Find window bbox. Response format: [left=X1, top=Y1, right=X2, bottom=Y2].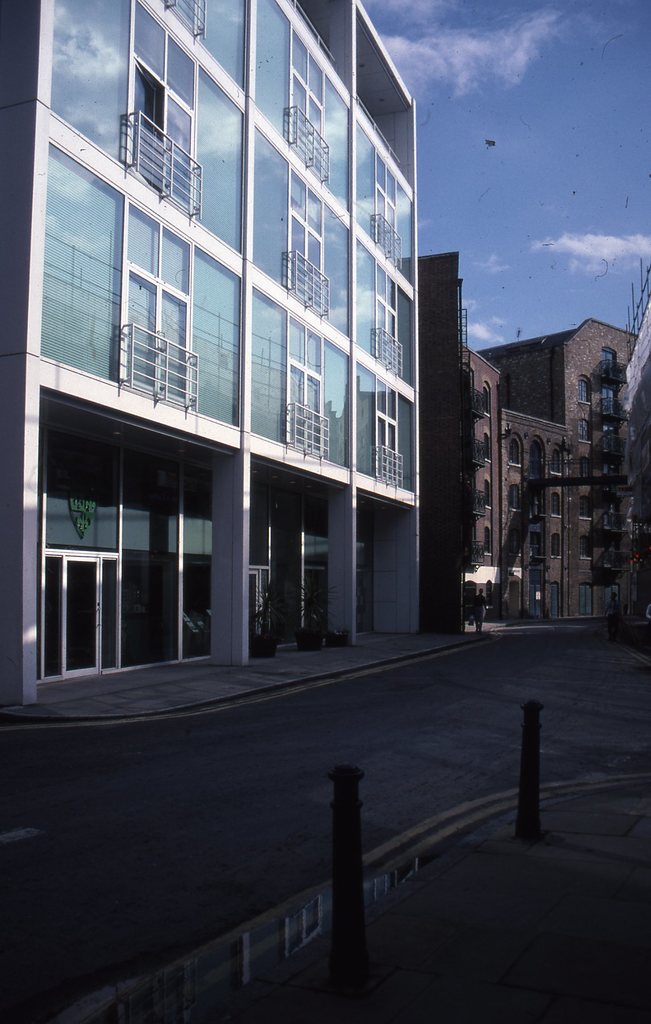
[left=288, top=319, right=325, bottom=454].
